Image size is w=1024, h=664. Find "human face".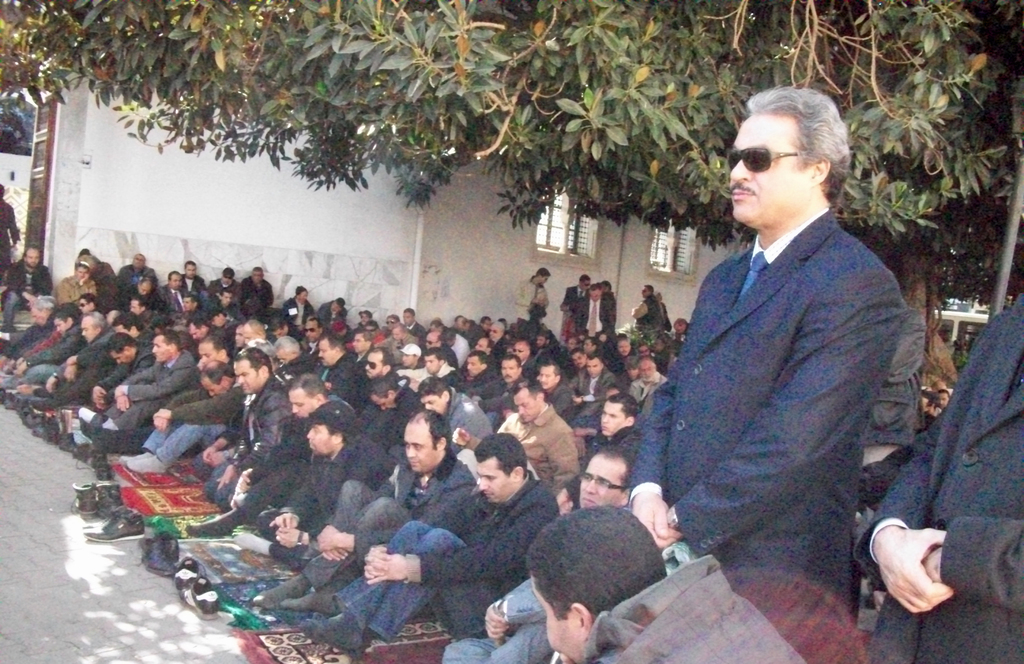
detection(636, 358, 652, 384).
